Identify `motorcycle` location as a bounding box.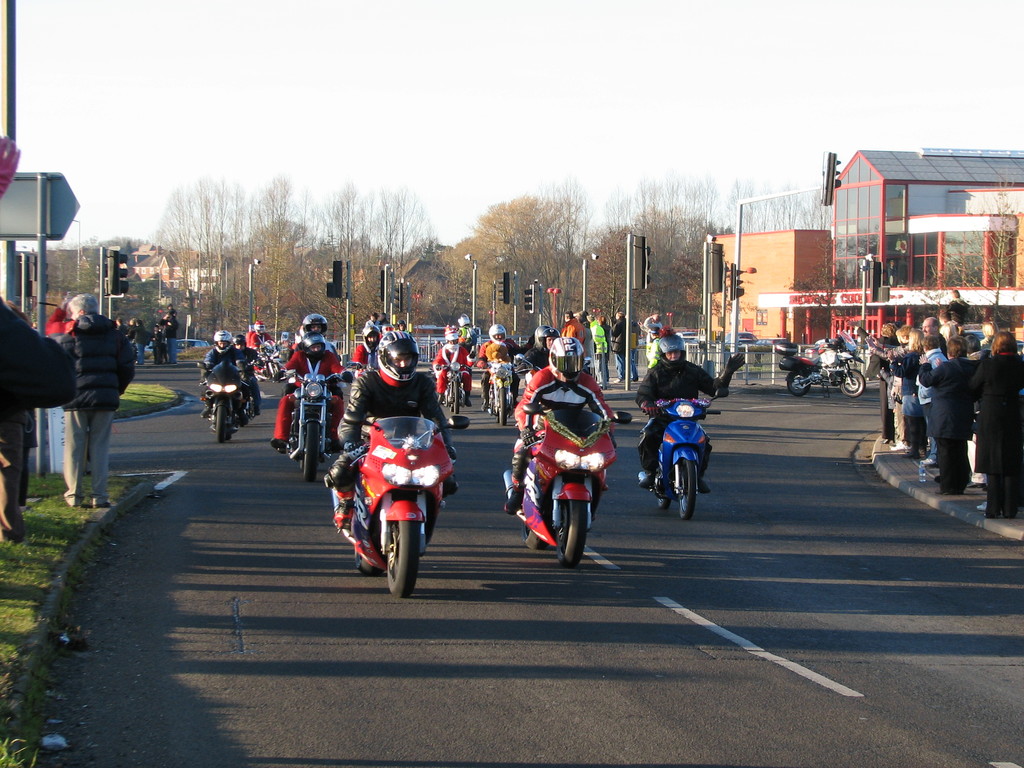
rect(328, 403, 449, 613).
